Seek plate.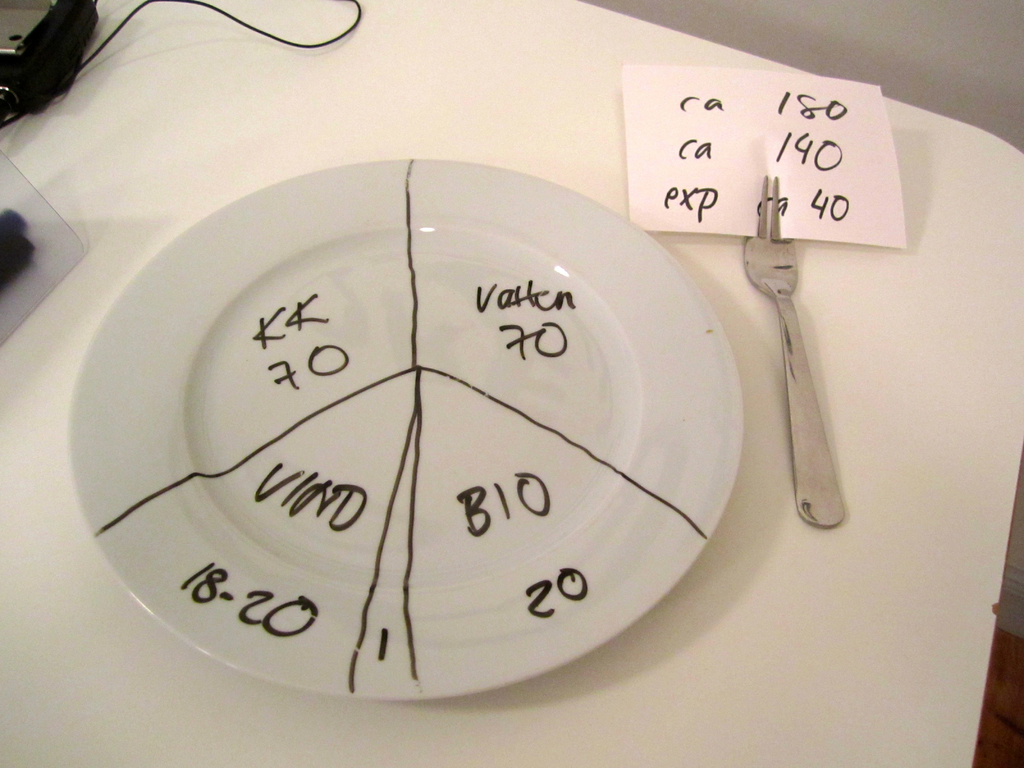
(left=161, top=124, right=754, bottom=678).
